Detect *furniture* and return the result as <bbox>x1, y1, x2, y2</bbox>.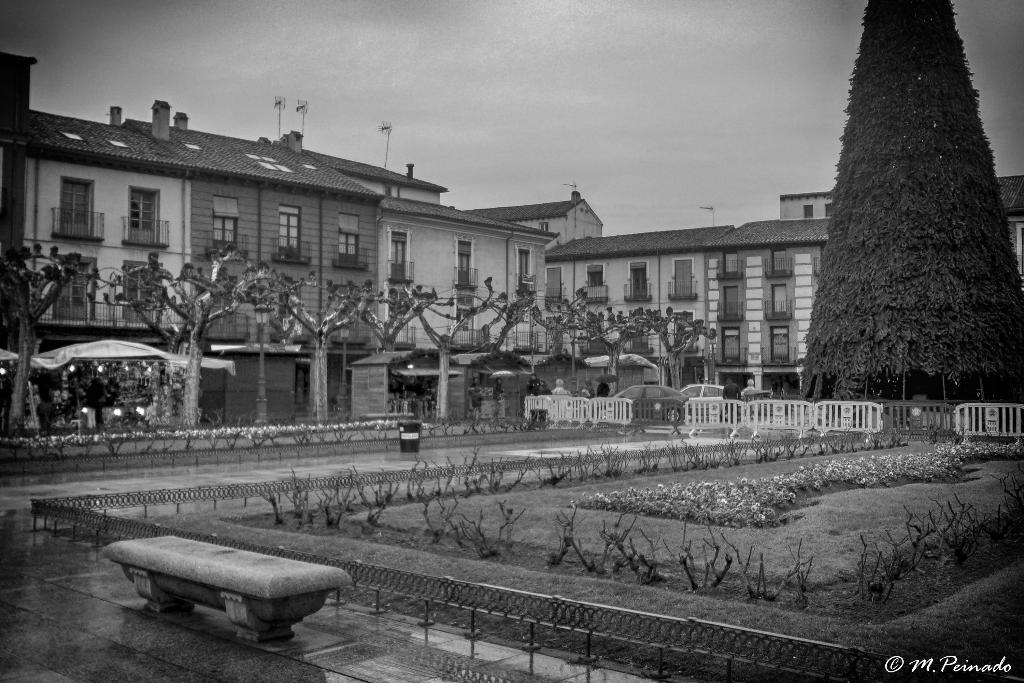
<bbox>104, 532, 351, 642</bbox>.
